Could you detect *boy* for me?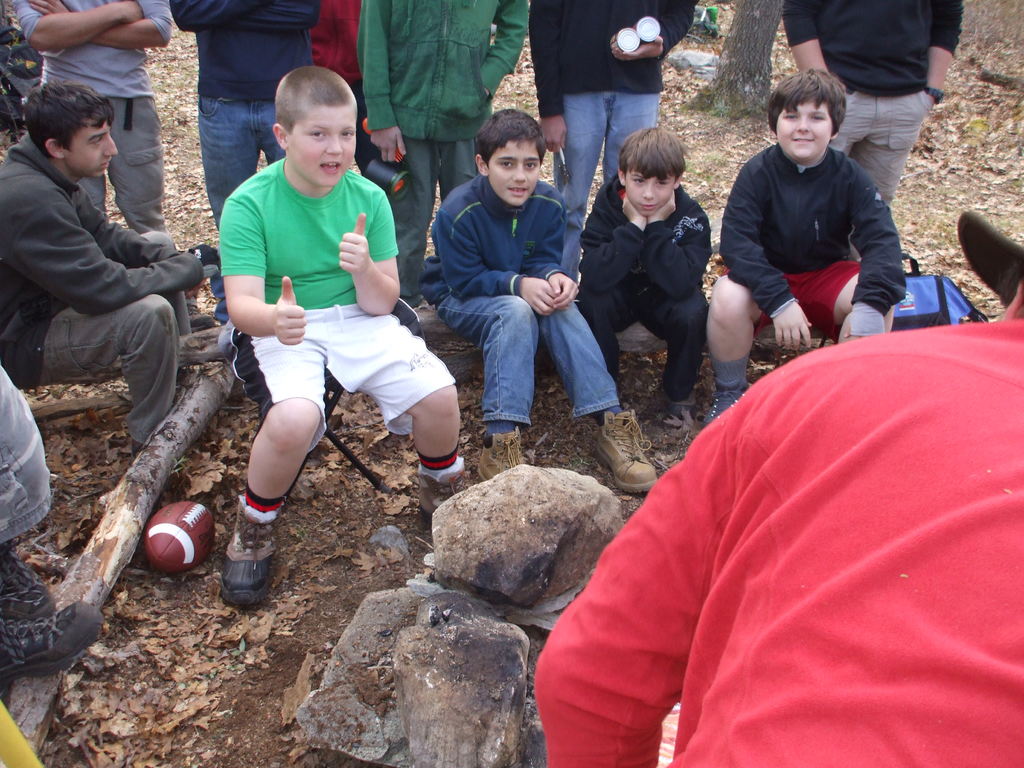
Detection result: 562:122:710:450.
